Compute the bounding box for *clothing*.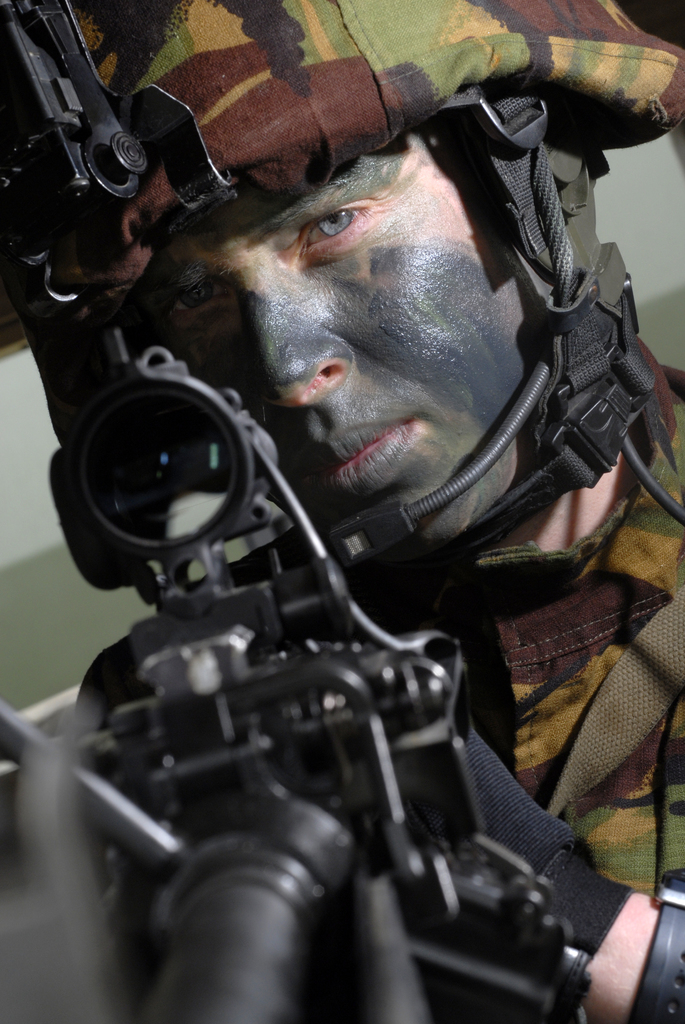
{"left": 450, "top": 340, "right": 684, "bottom": 896}.
